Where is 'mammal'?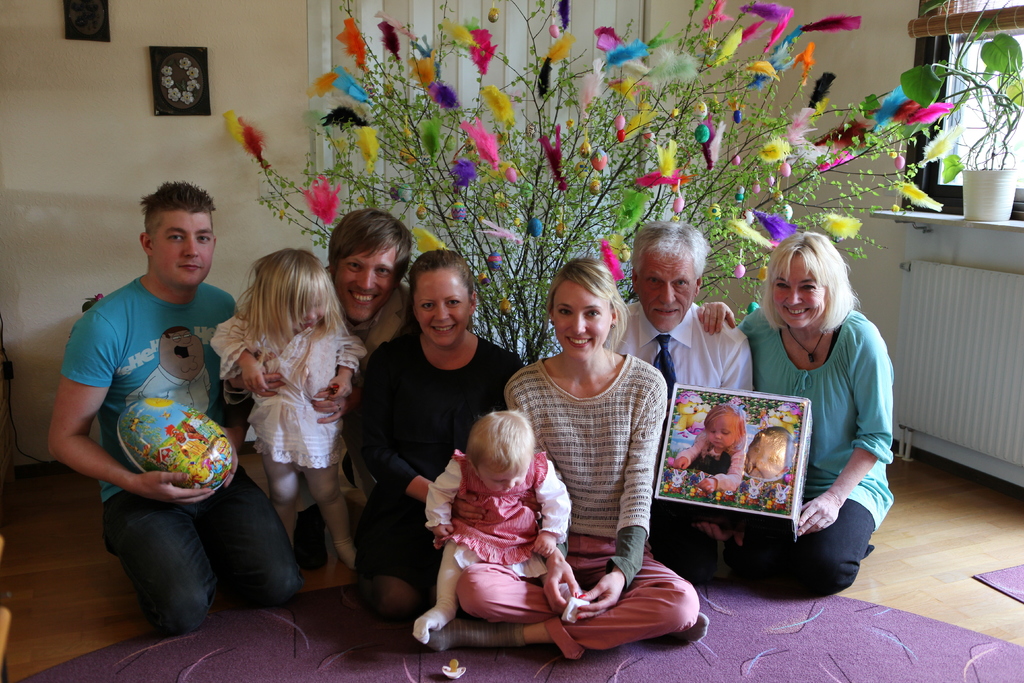
box=[234, 208, 410, 575].
